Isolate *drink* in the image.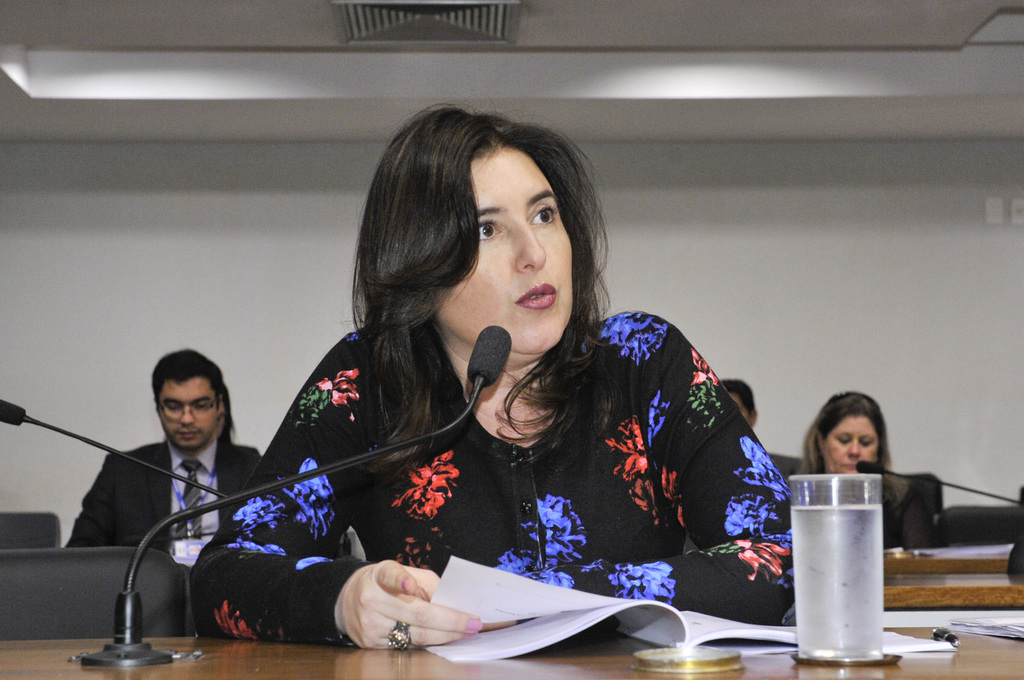
Isolated region: bbox=[791, 503, 883, 665].
